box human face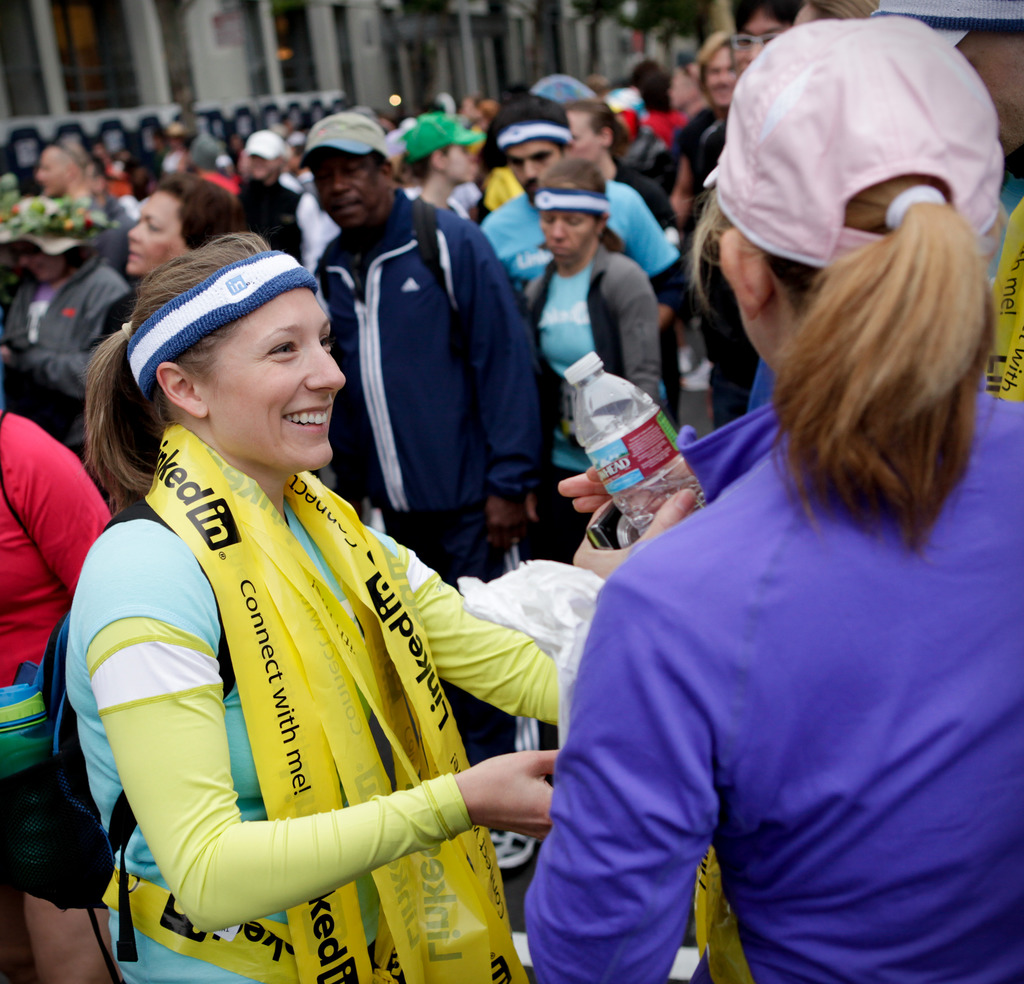
select_region(501, 141, 568, 193)
